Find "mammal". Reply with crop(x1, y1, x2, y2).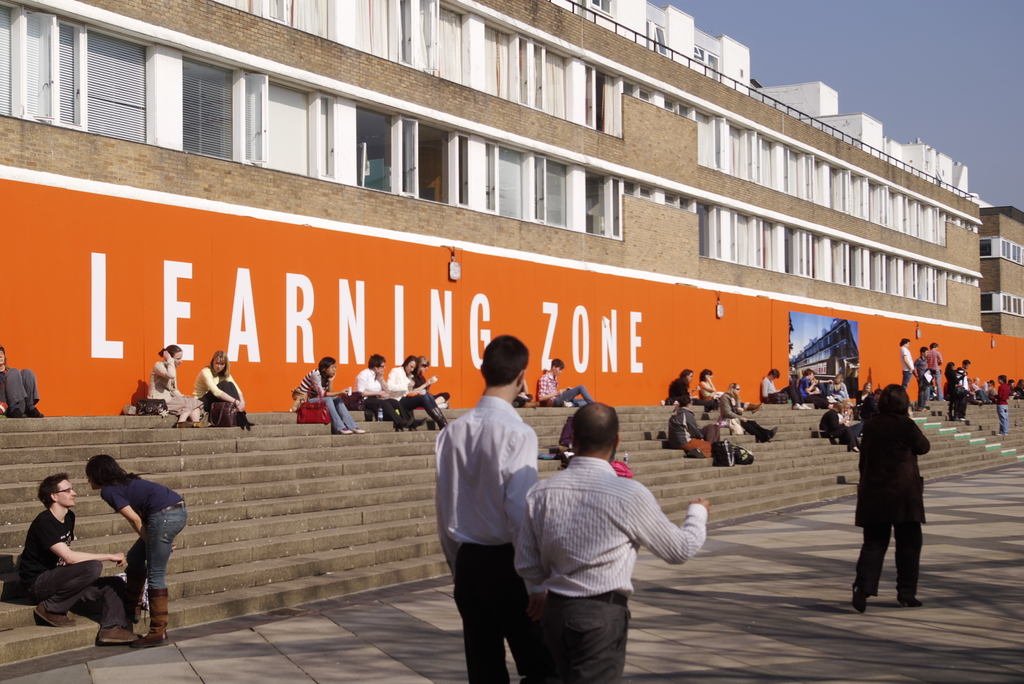
crop(992, 373, 1009, 429).
